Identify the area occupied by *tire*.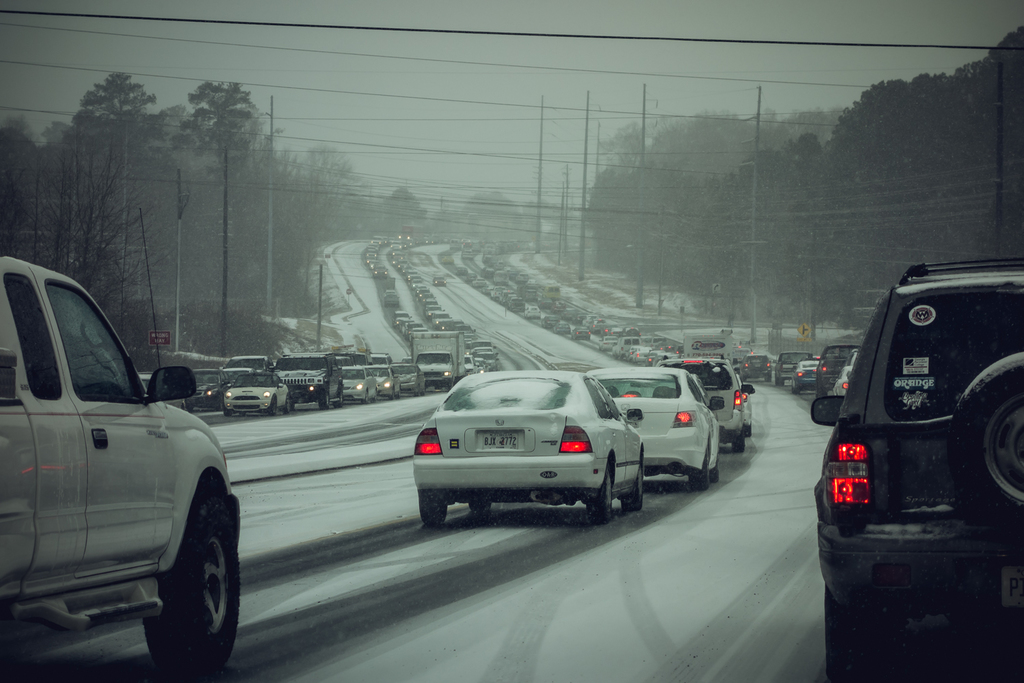
Area: 418/492/448/529.
